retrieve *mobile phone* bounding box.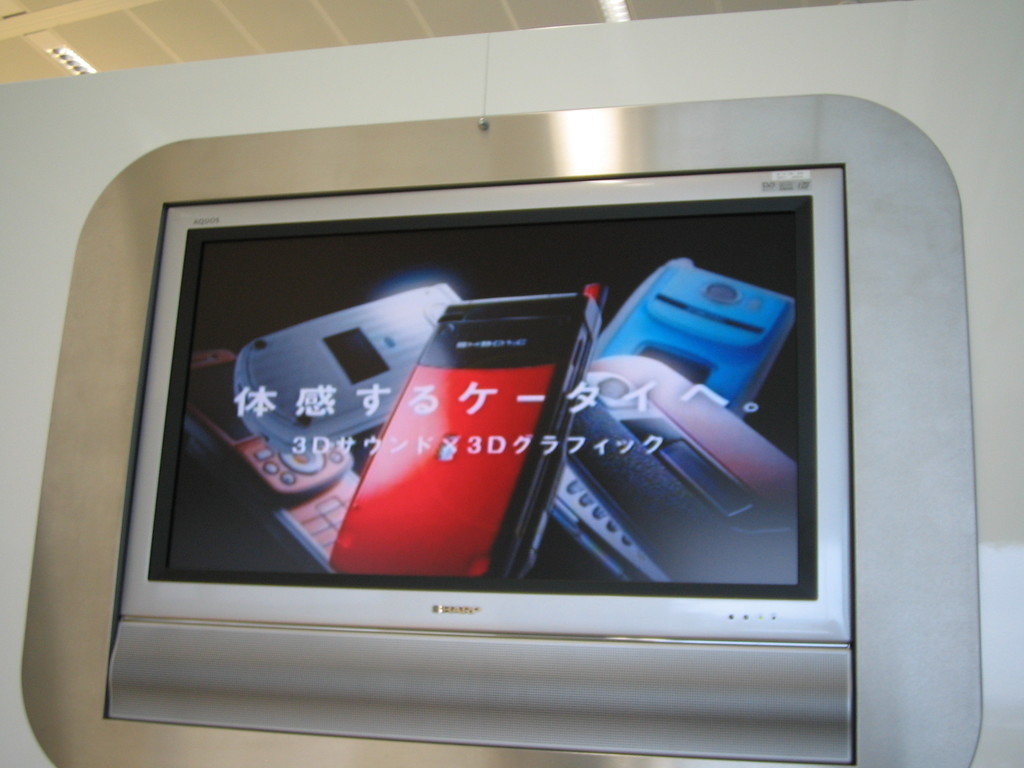
Bounding box: left=326, top=306, right=609, bottom=579.
